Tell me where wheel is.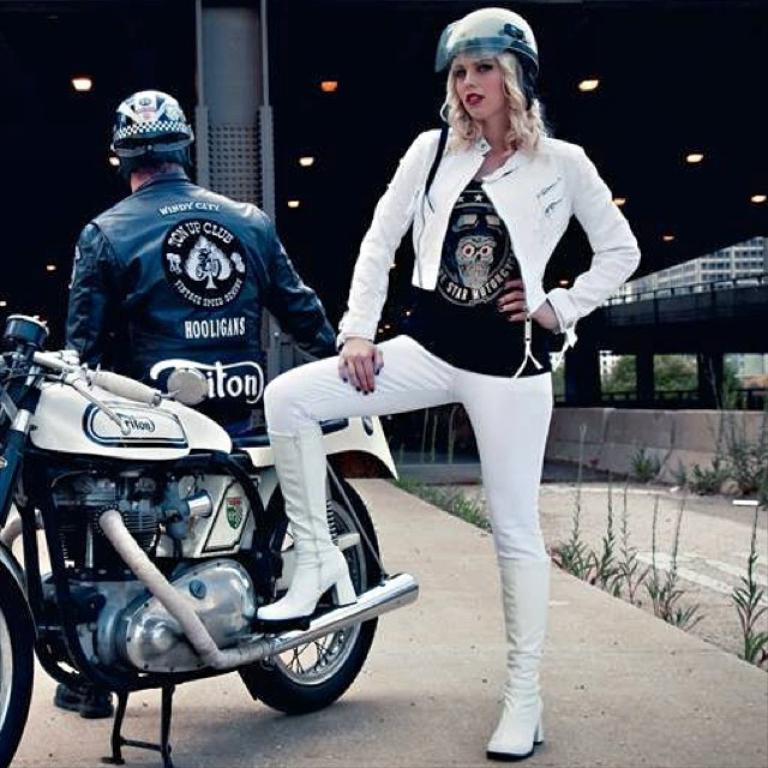
wheel is at [x1=0, y1=558, x2=38, y2=767].
